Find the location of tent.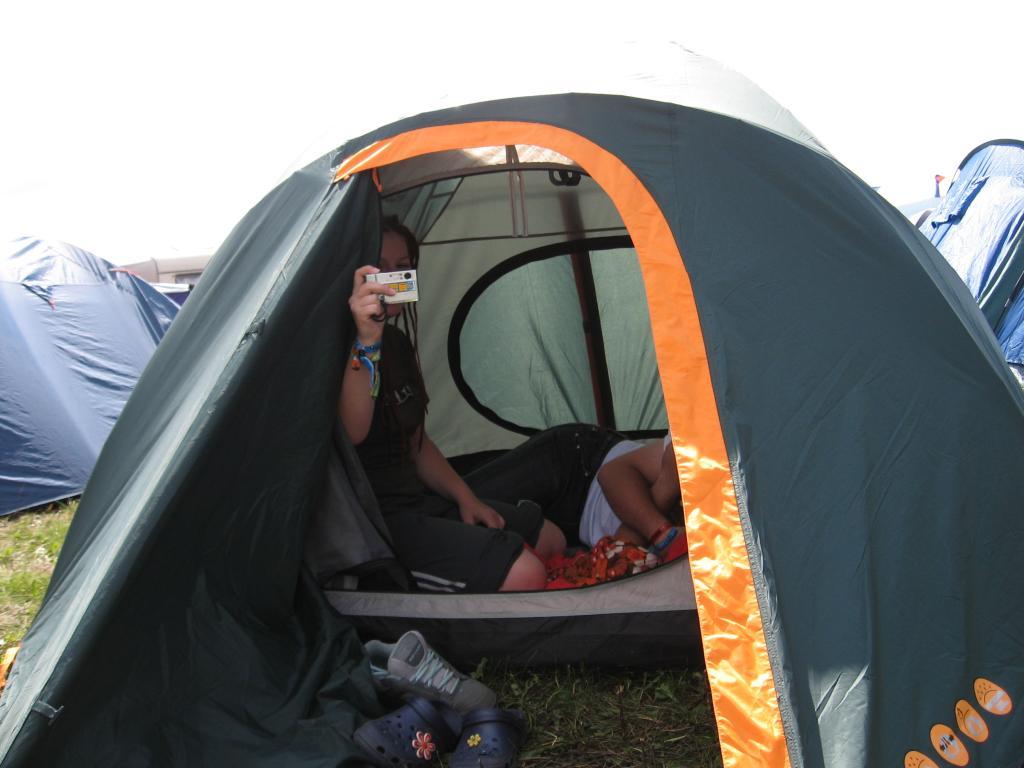
Location: [x1=0, y1=214, x2=183, y2=525].
